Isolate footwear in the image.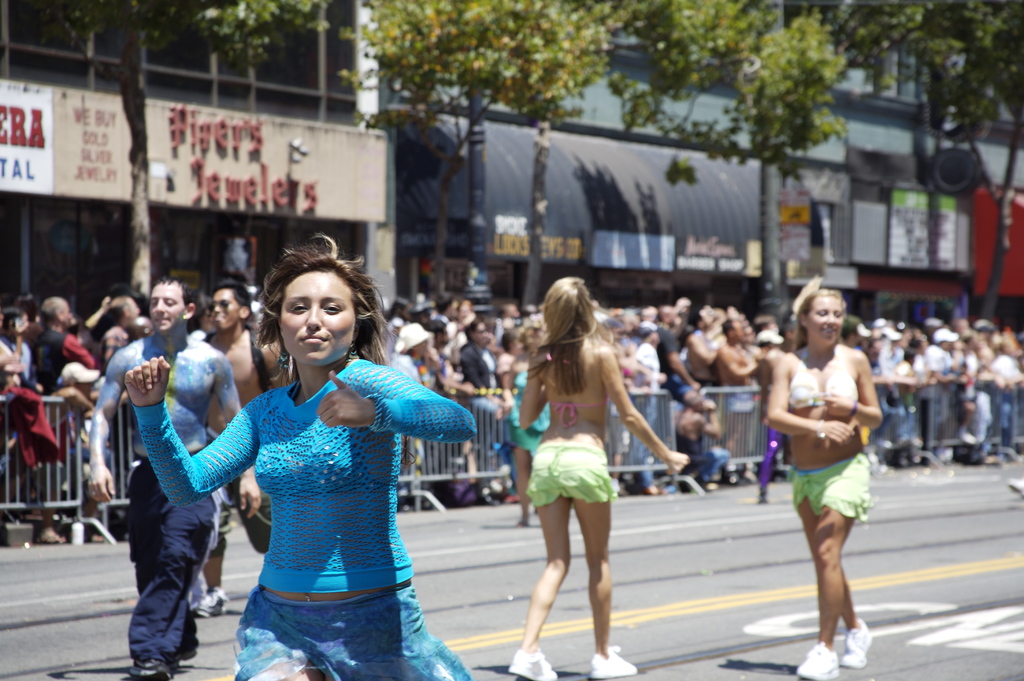
Isolated region: x1=111 y1=518 x2=131 y2=545.
